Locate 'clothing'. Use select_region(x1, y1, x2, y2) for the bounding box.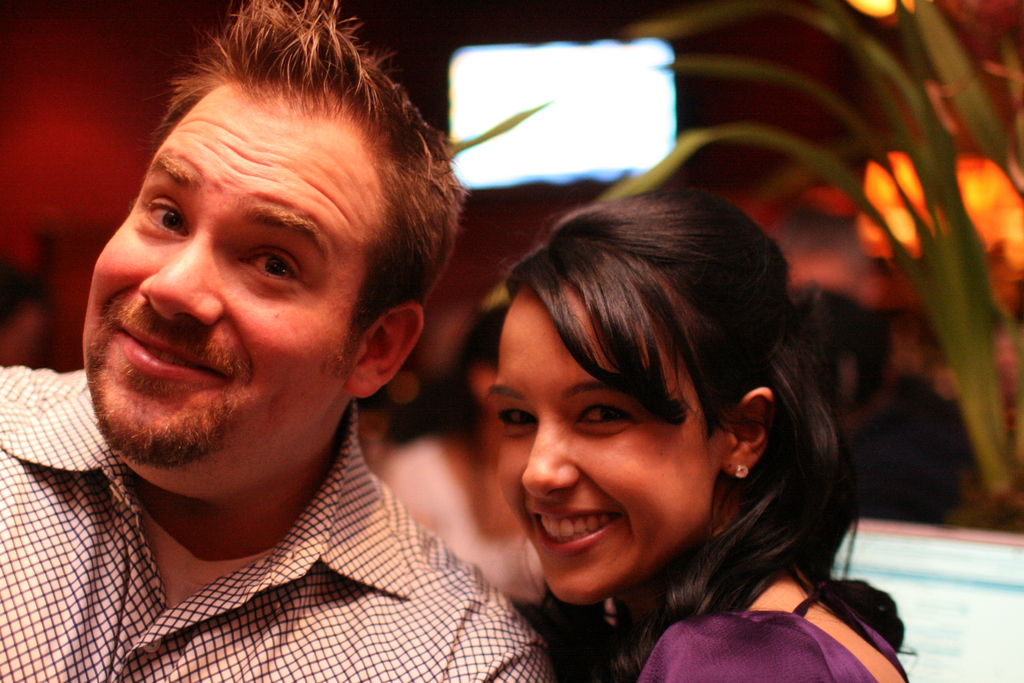
select_region(372, 431, 557, 617).
